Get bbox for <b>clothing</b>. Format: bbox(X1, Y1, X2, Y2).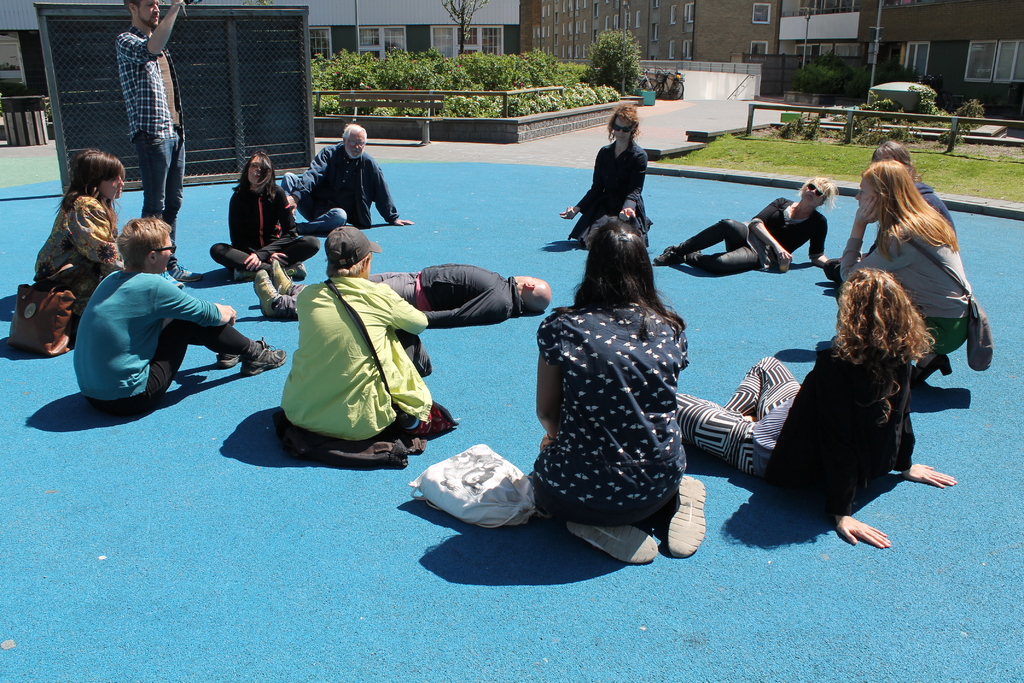
bbox(17, 224, 125, 305).
